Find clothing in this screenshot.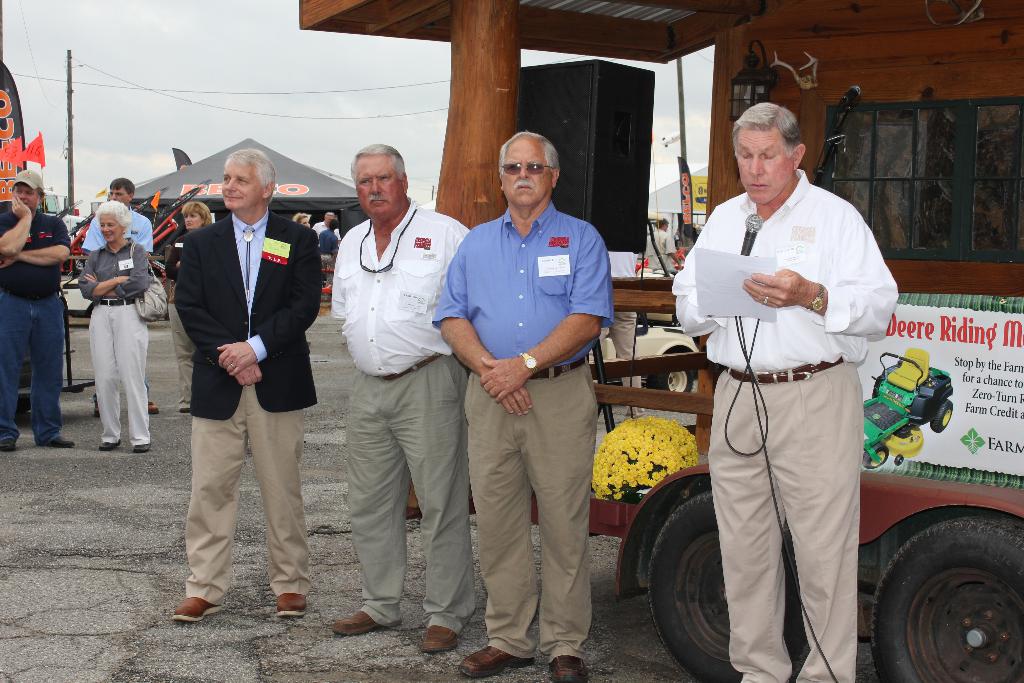
The bounding box for clothing is (x1=332, y1=202, x2=474, y2=632).
